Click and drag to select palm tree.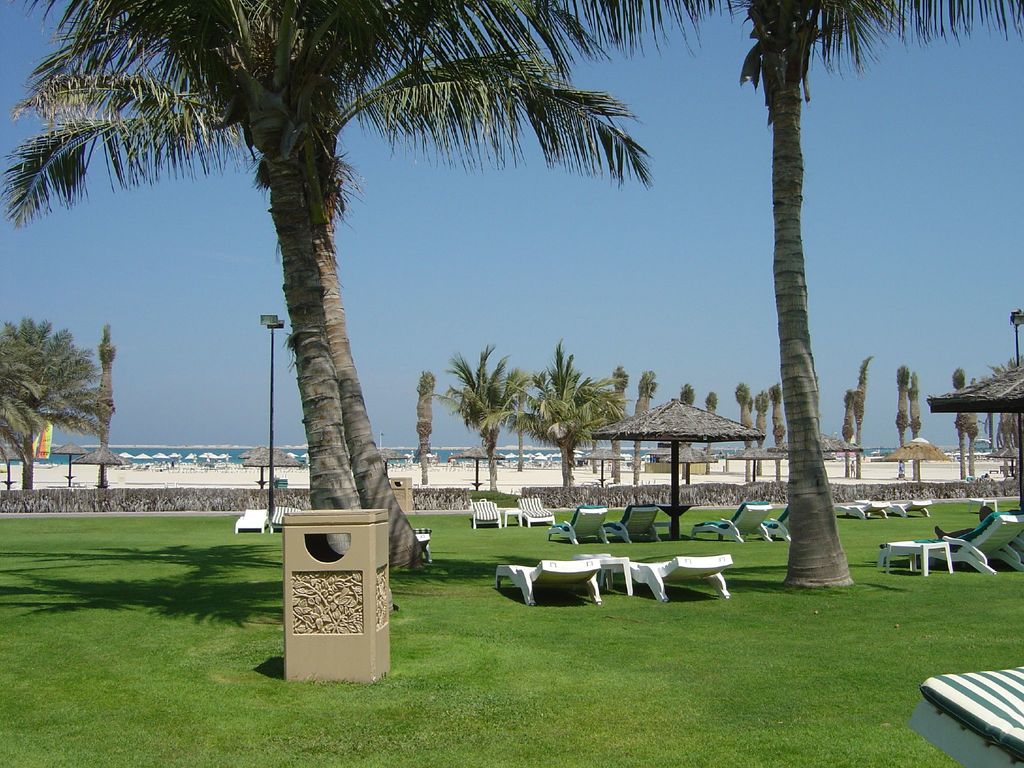
Selection: bbox=(97, 10, 721, 585).
